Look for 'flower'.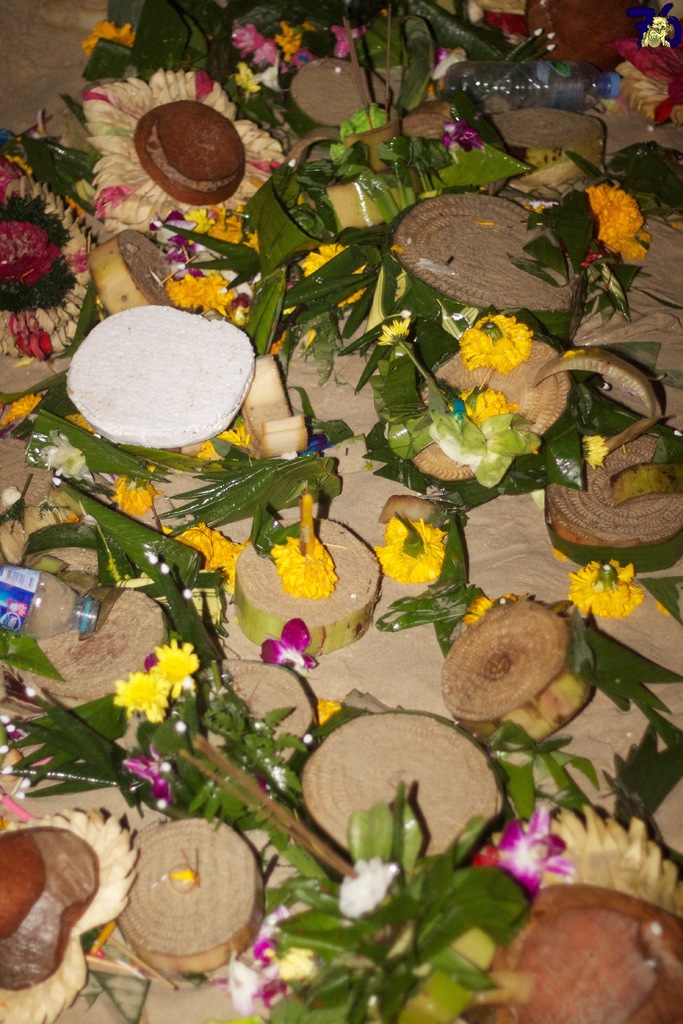
Found: 149:636:202:687.
